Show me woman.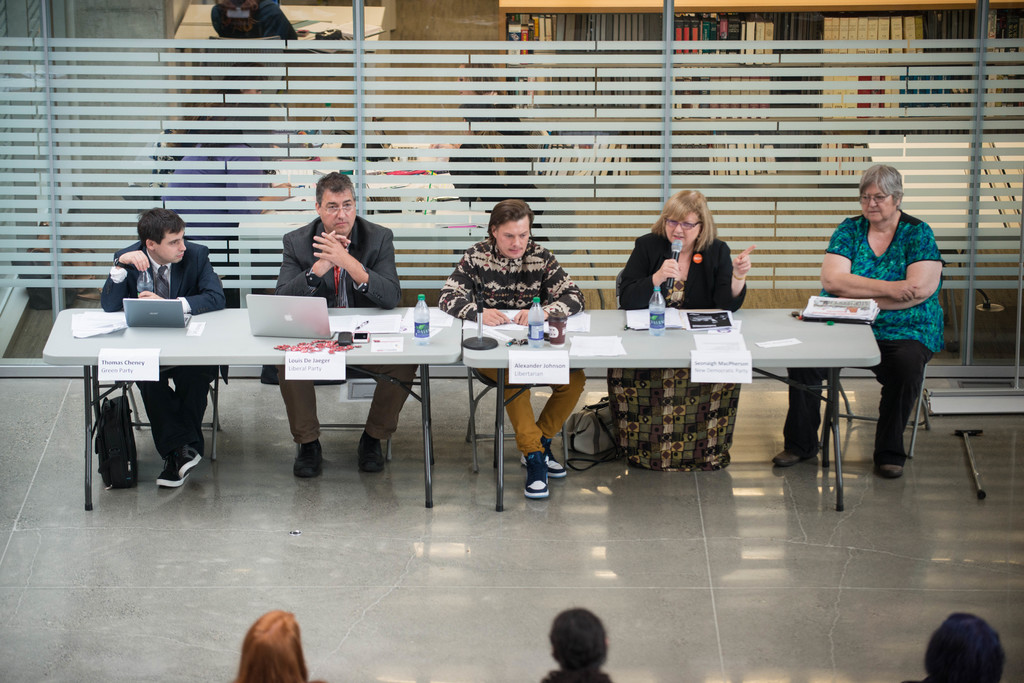
woman is here: box(543, 613, 611, 682).
